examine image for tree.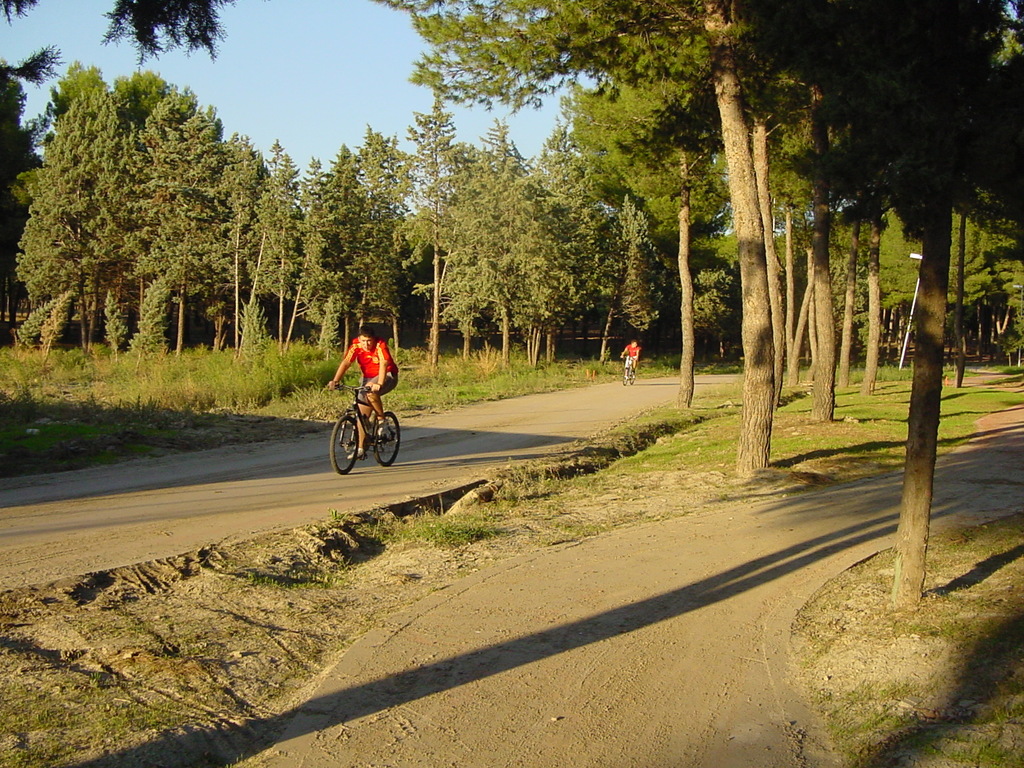
Examination result: 0,0,242,74.
